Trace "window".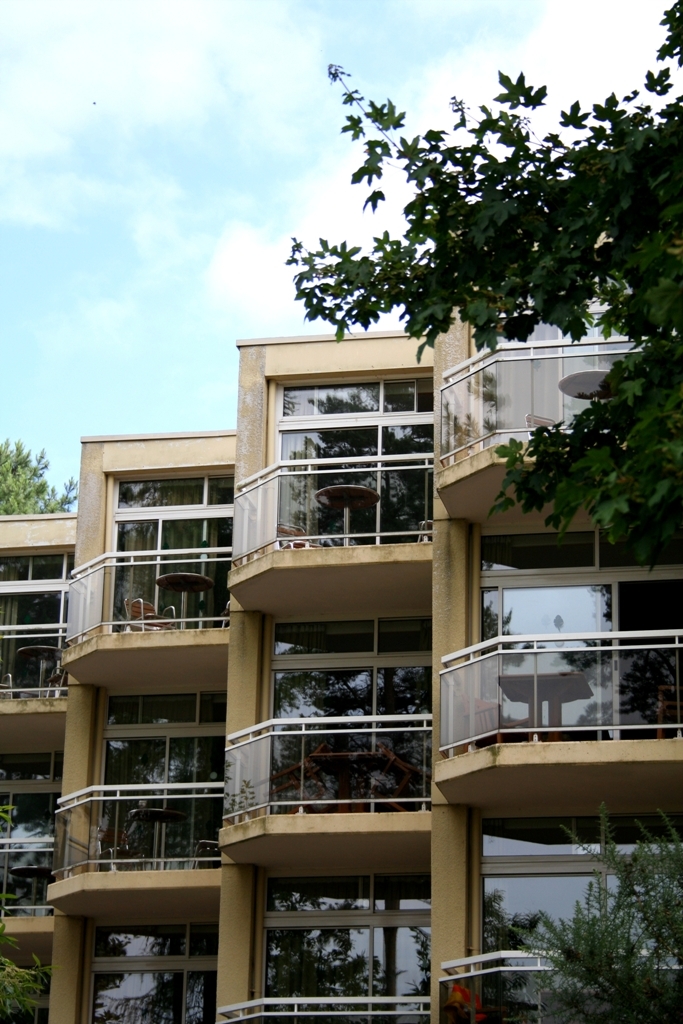
Traced to left=276, top=626, right=425, bottom=860.
